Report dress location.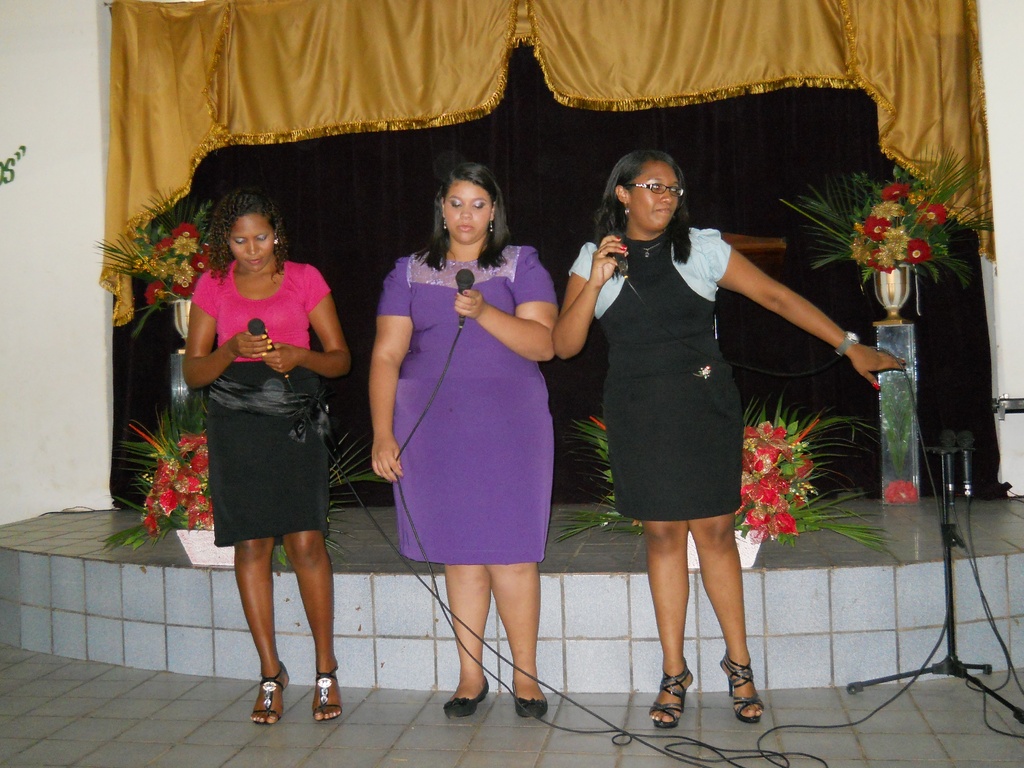
Report: (x1=378, y1=244, x2=559, y2=568).
